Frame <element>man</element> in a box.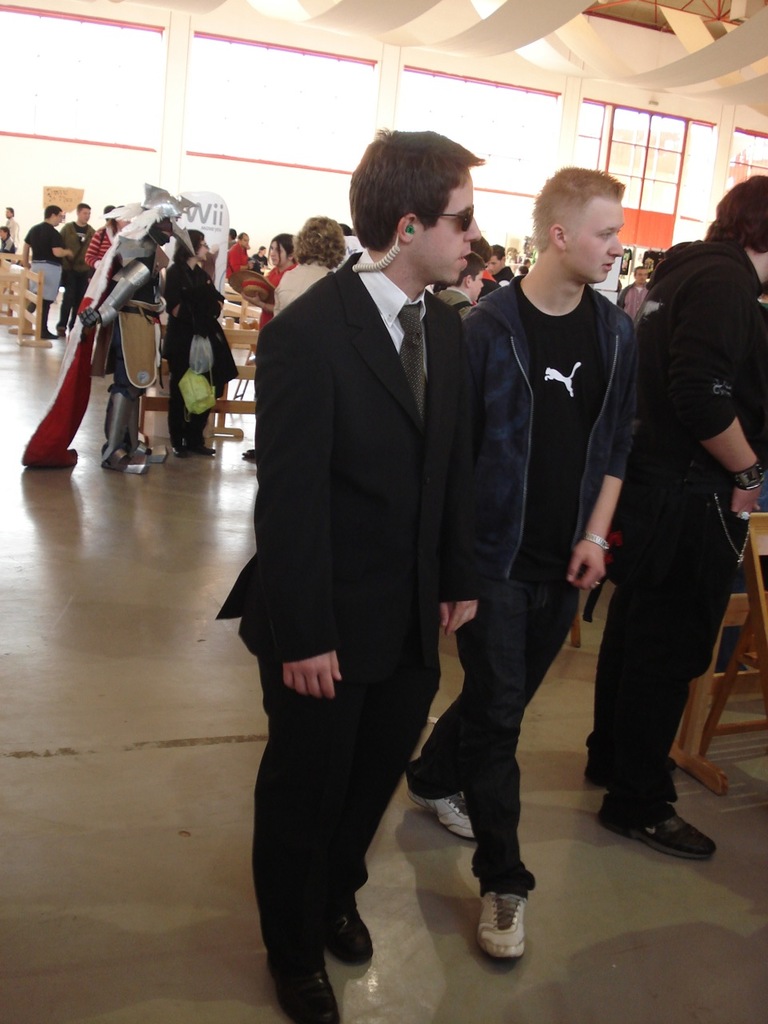
locate(213, 124, 489, 1023).
